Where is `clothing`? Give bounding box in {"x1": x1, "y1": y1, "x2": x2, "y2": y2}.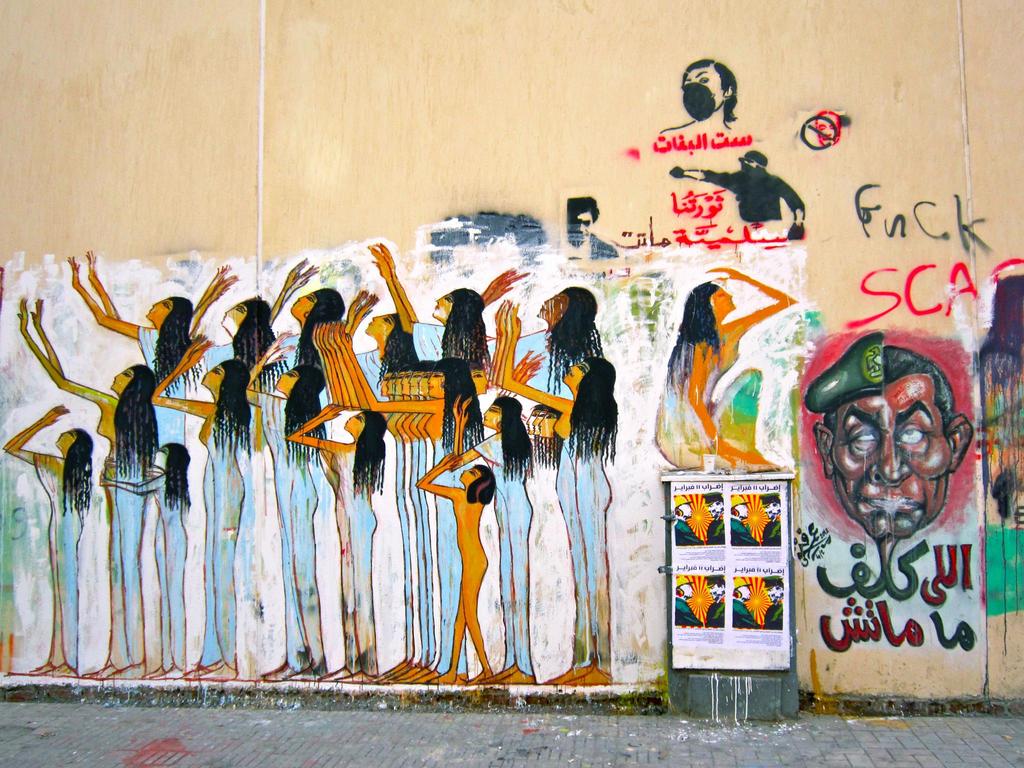
{"x1": 561, "y1": 385, "x2": 609, "y2": 673}.
